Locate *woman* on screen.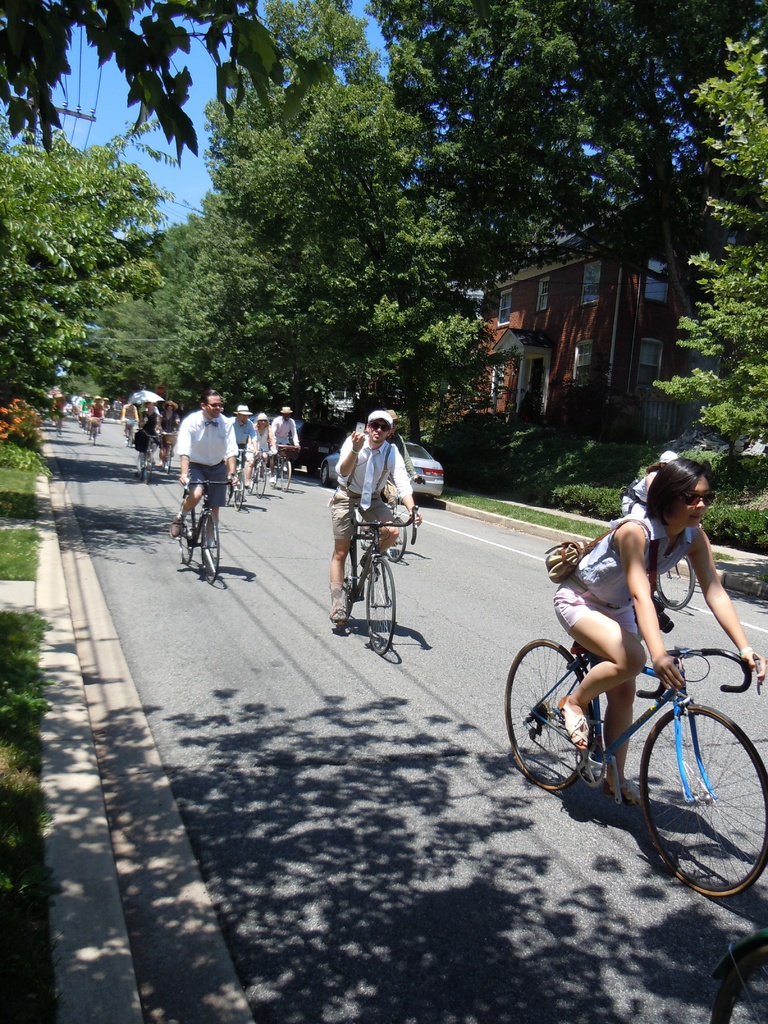
On screen at Rect(563, 455, 747, 766).
